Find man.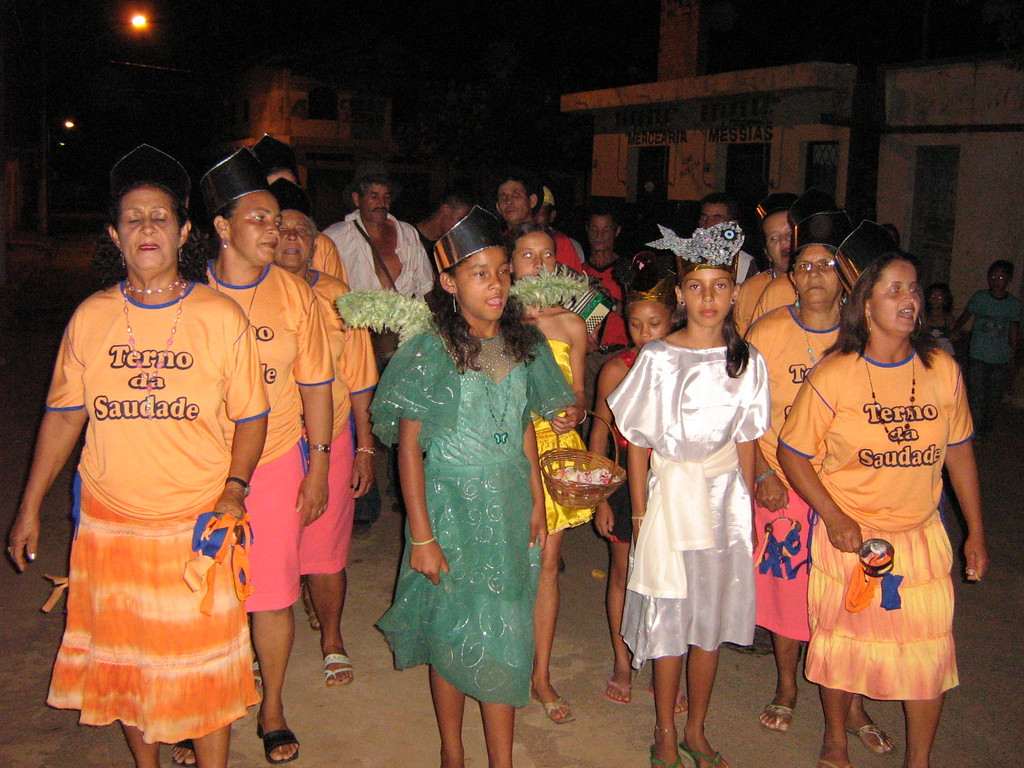
bbox=(532, 184, 558, 223).
